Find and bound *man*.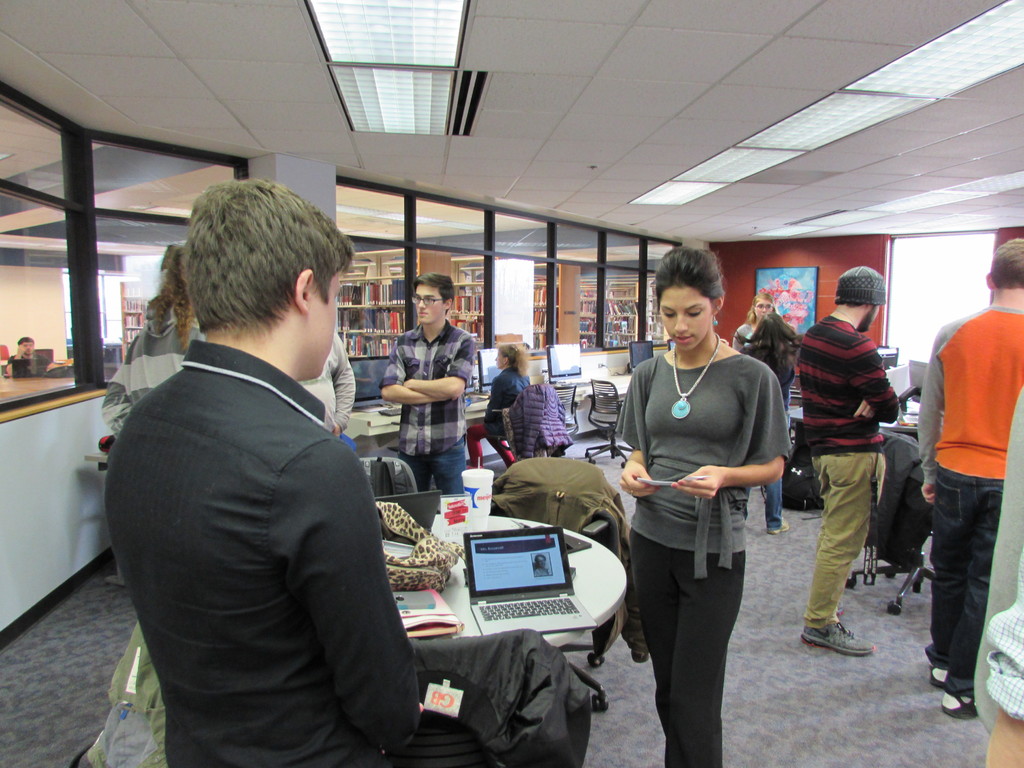
Bound: [x1=916, y1=236, x2=1023, y2=709].
